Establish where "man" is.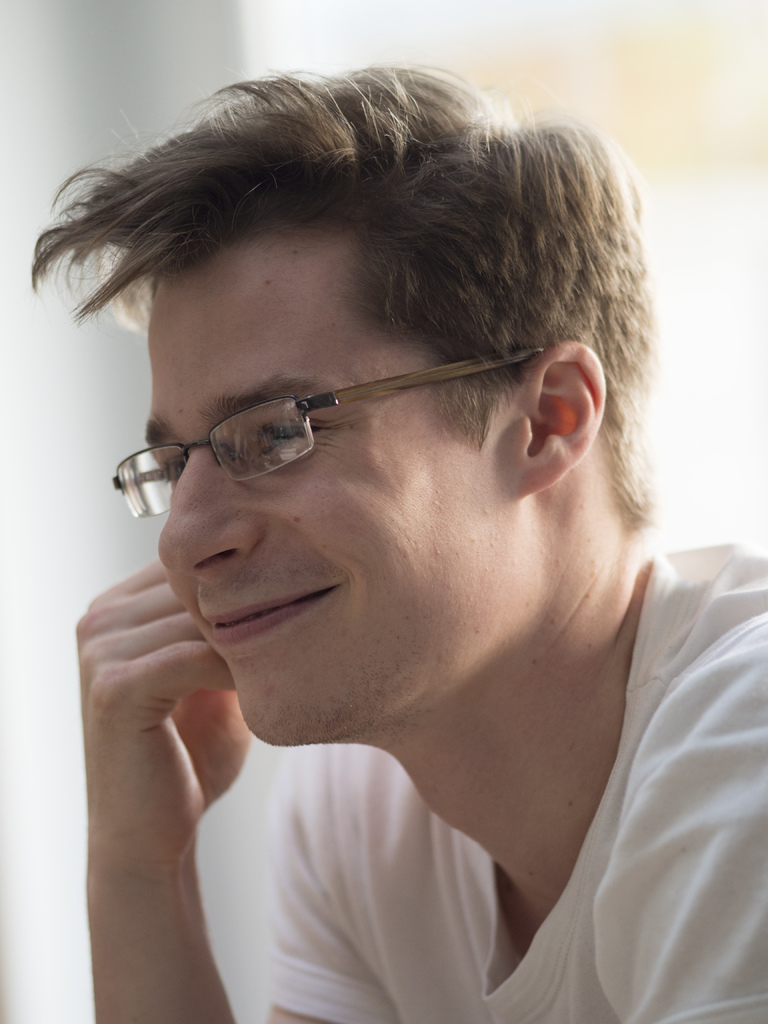
Established at [6, 14, 767, 1023].
